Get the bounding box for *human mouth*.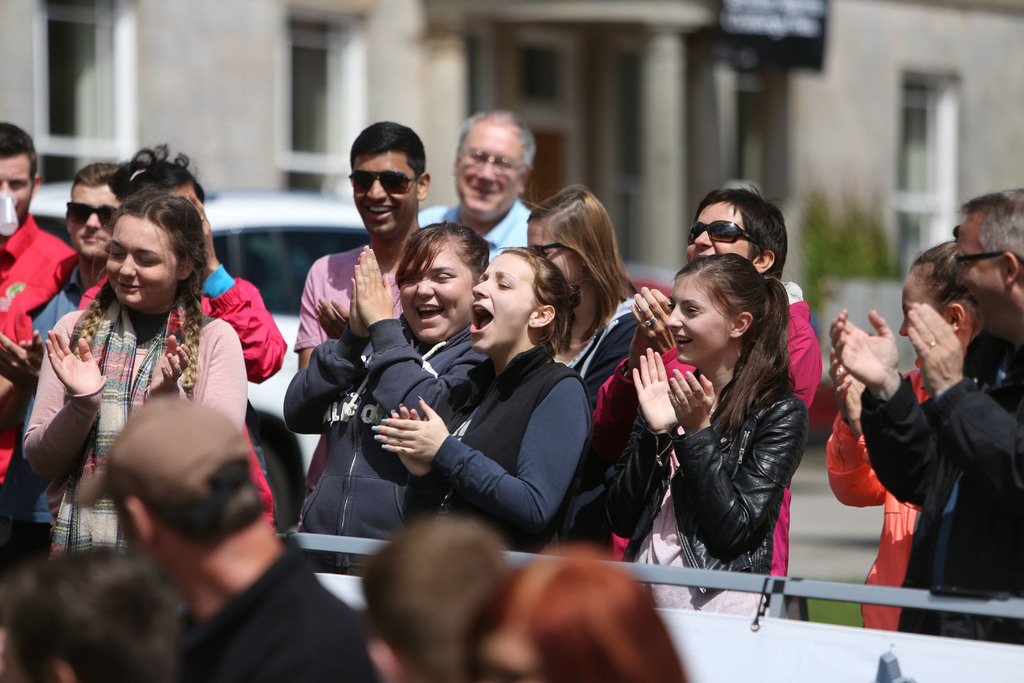
Rect(476, 188, 493, 192).
